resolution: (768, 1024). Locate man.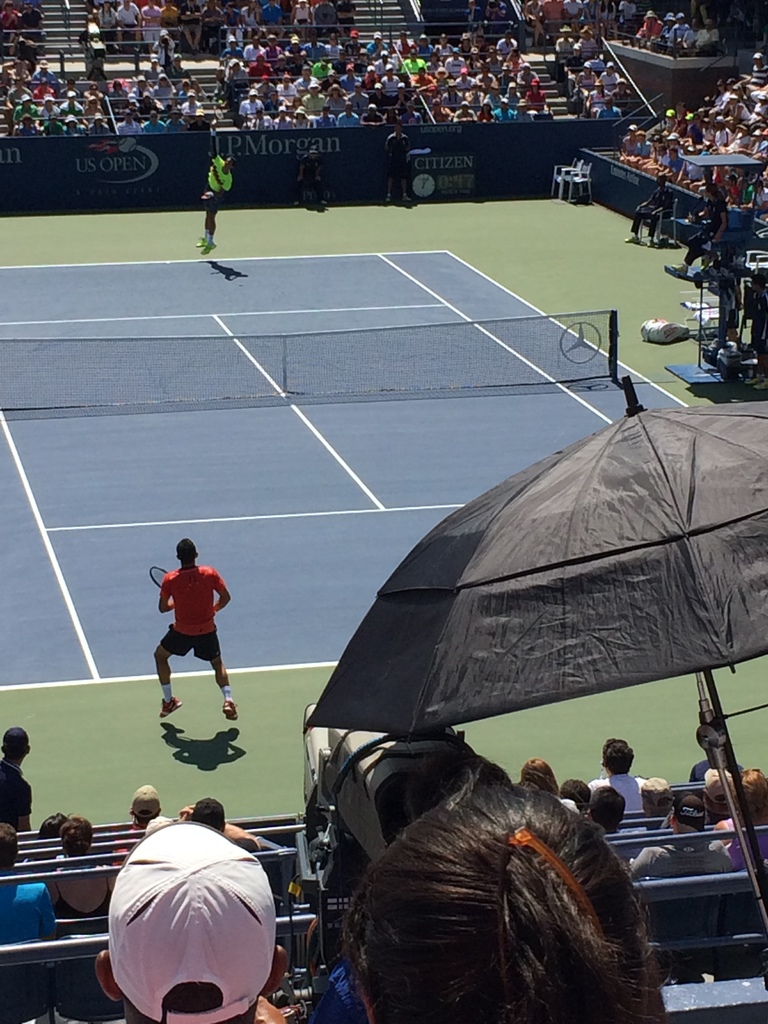
(x1=153, y1=27, x2=179, y2=61).
